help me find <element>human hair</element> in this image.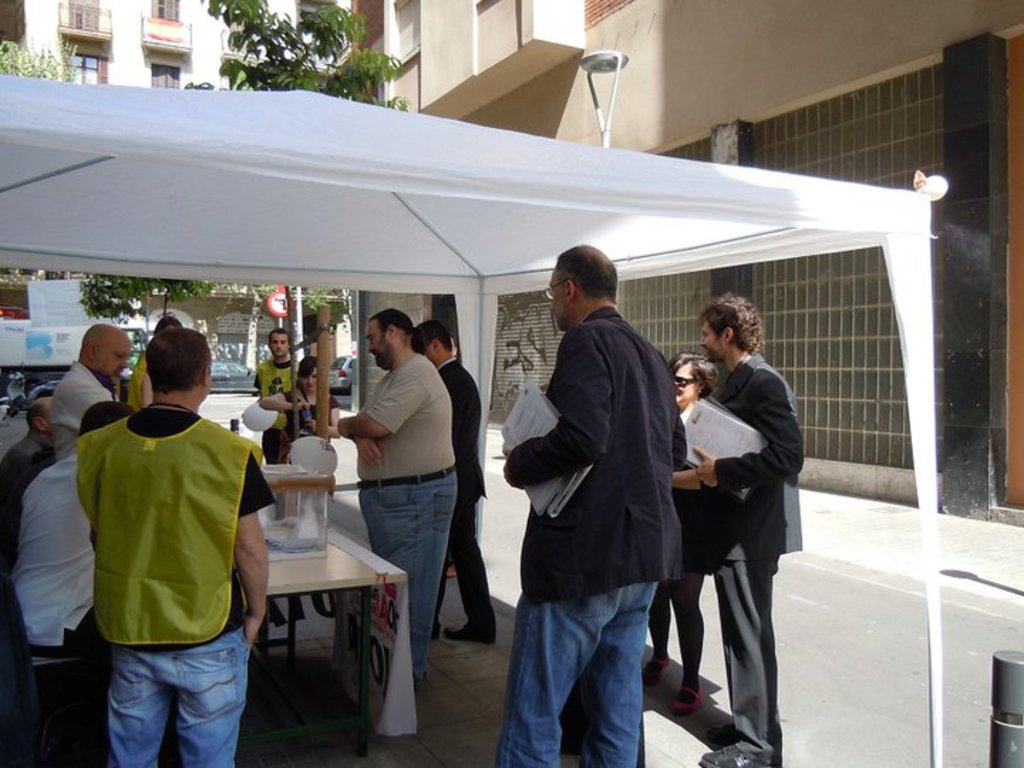
Found it: (418, 321, 454, 357).
